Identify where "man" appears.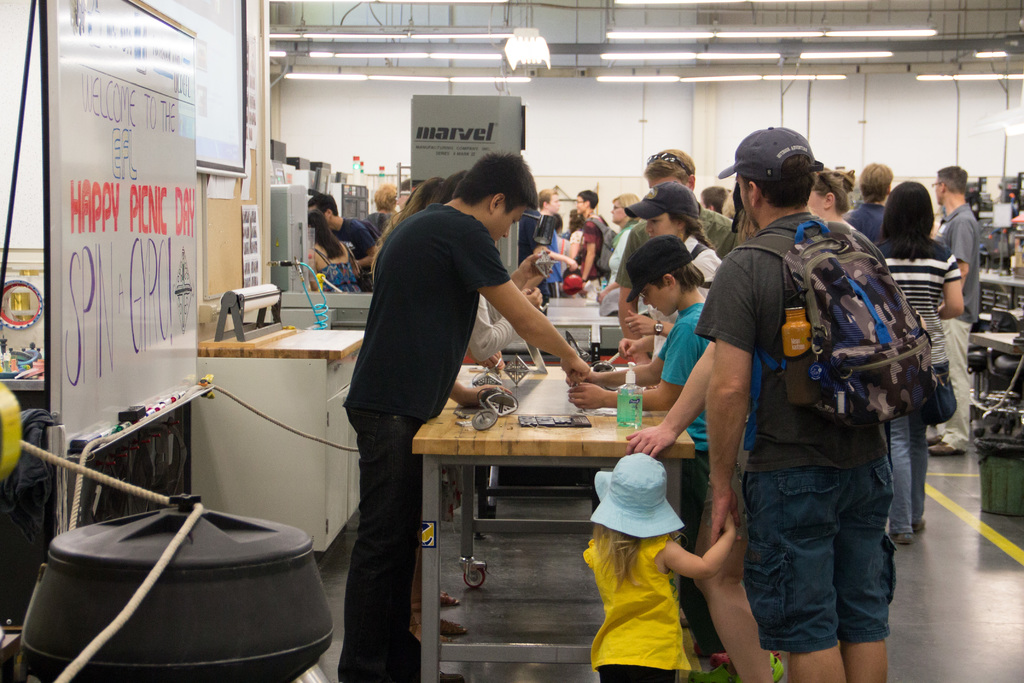
Appears at x1=341 y1=149 x2=596 y2=682.
